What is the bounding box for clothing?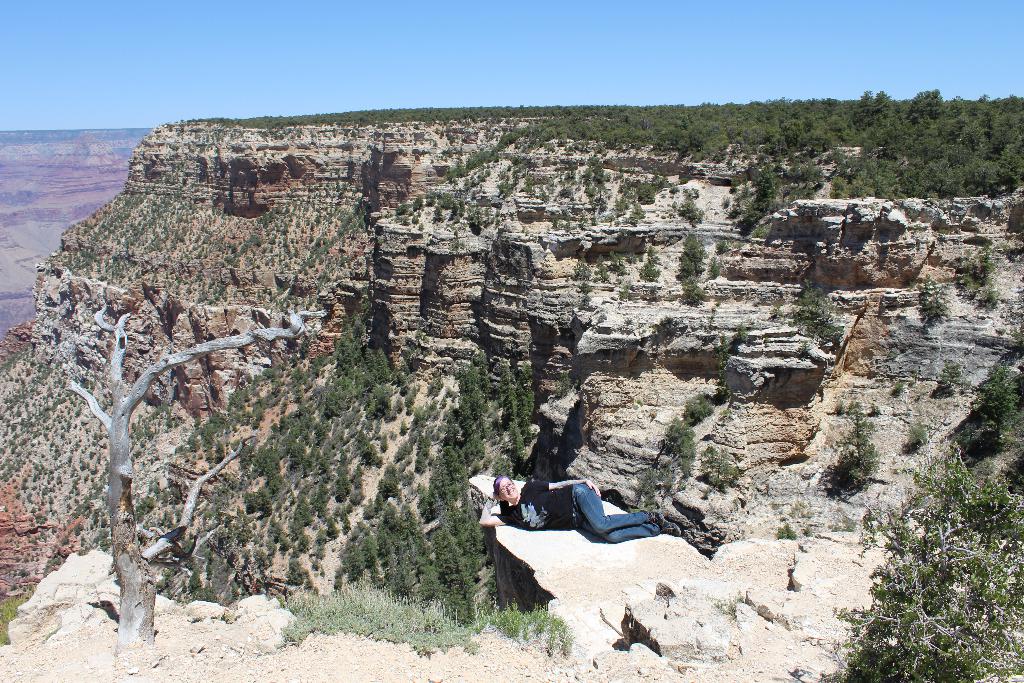
(x1=504, y1=478, x2=659, y2=549).
